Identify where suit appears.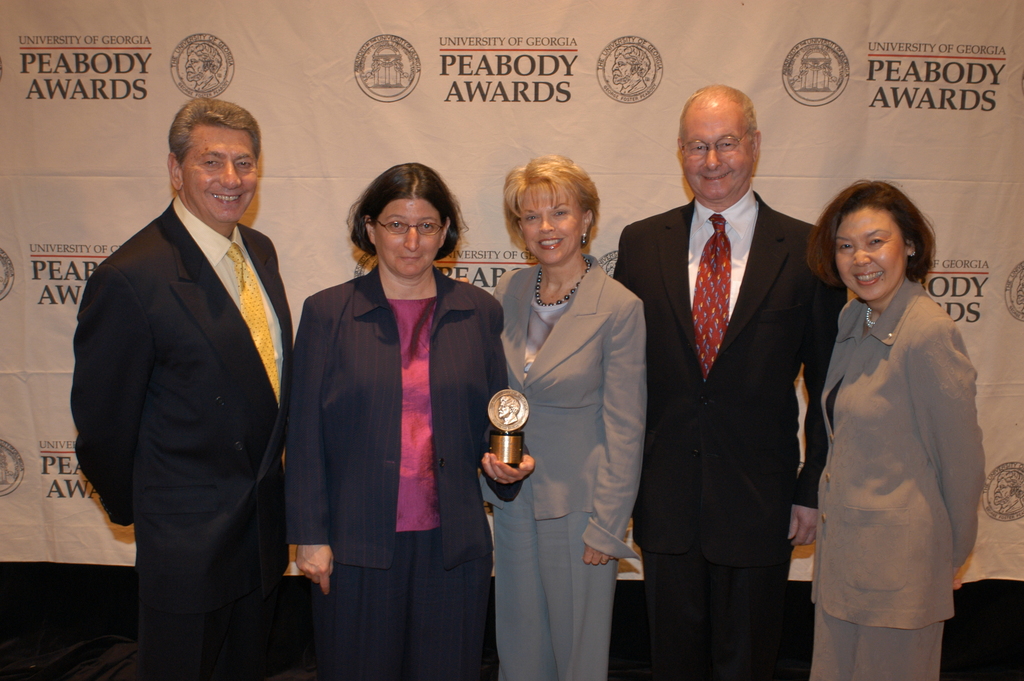
Appears at [x1=496, y1=258, x2=655, y2=680].
